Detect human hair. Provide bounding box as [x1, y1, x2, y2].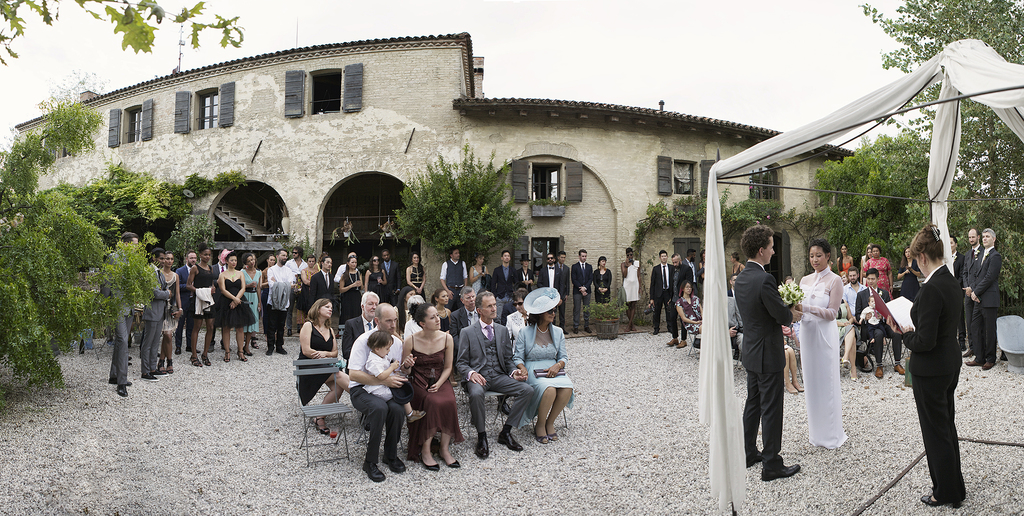
[510, 289, 530, 301].
